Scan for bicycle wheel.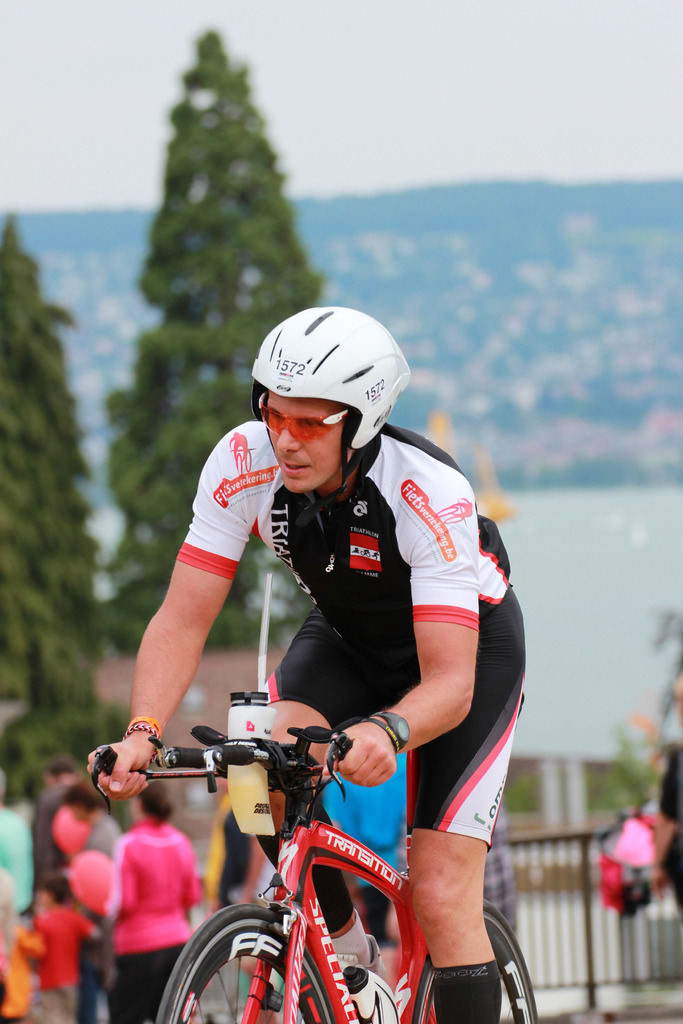
Scan result: bbox=[175, 893, 327, 1017].
